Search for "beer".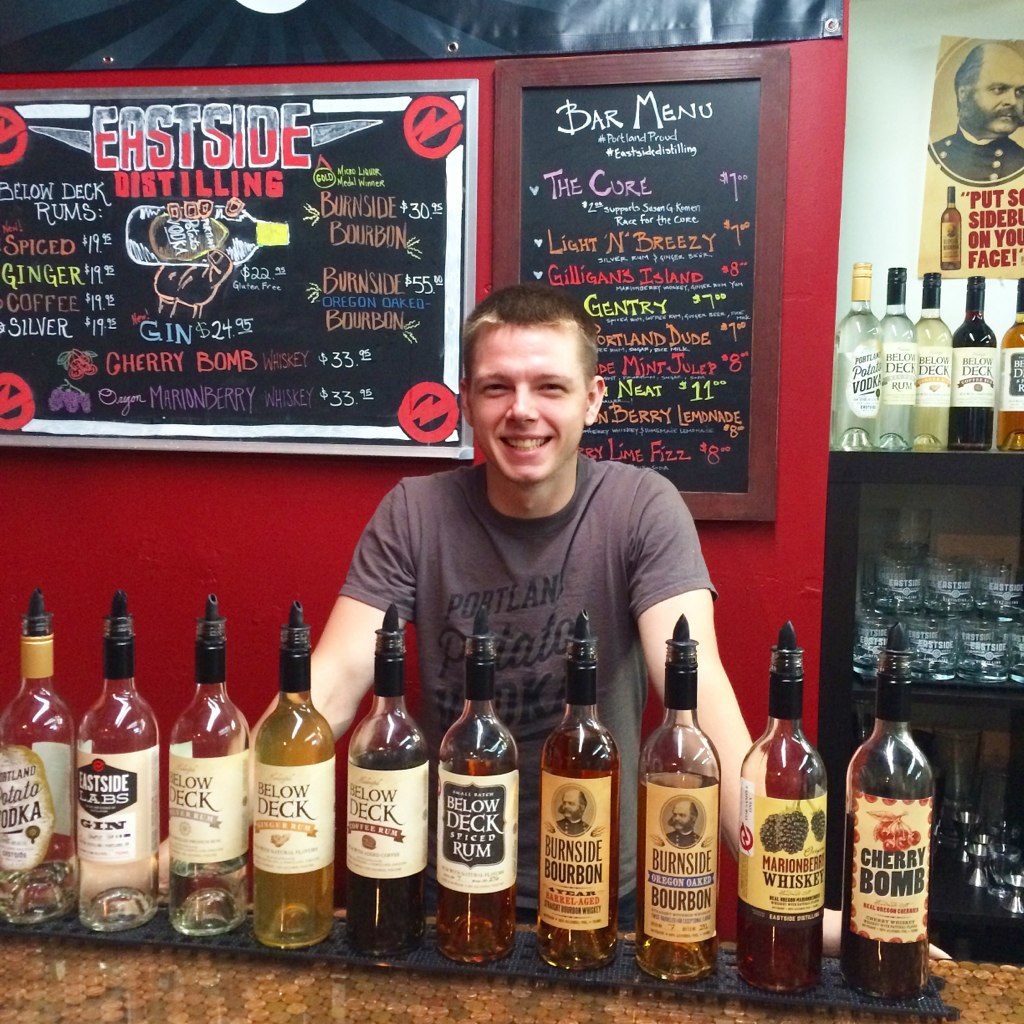
Found at crop(912, 264, 956, 457).
